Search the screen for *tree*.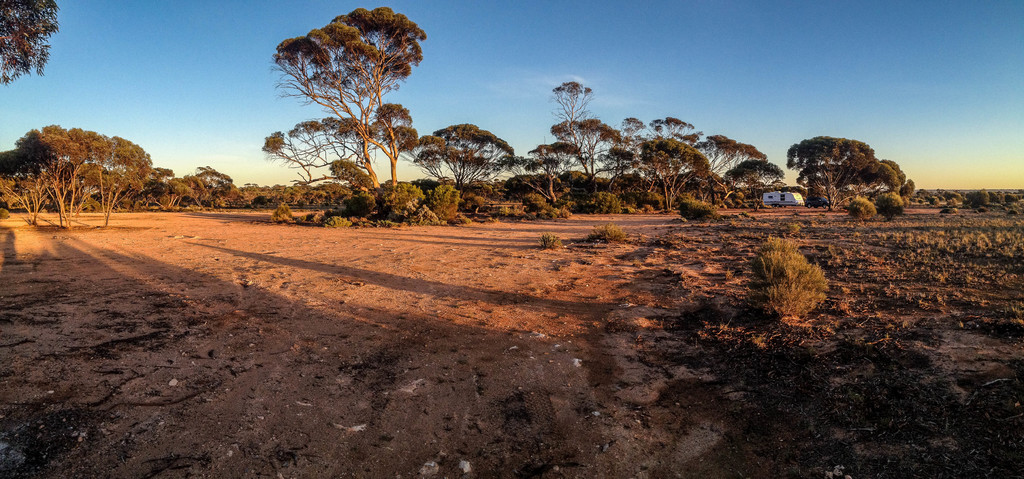
Found at [left=0, top=111, right=158, bottom=229].
